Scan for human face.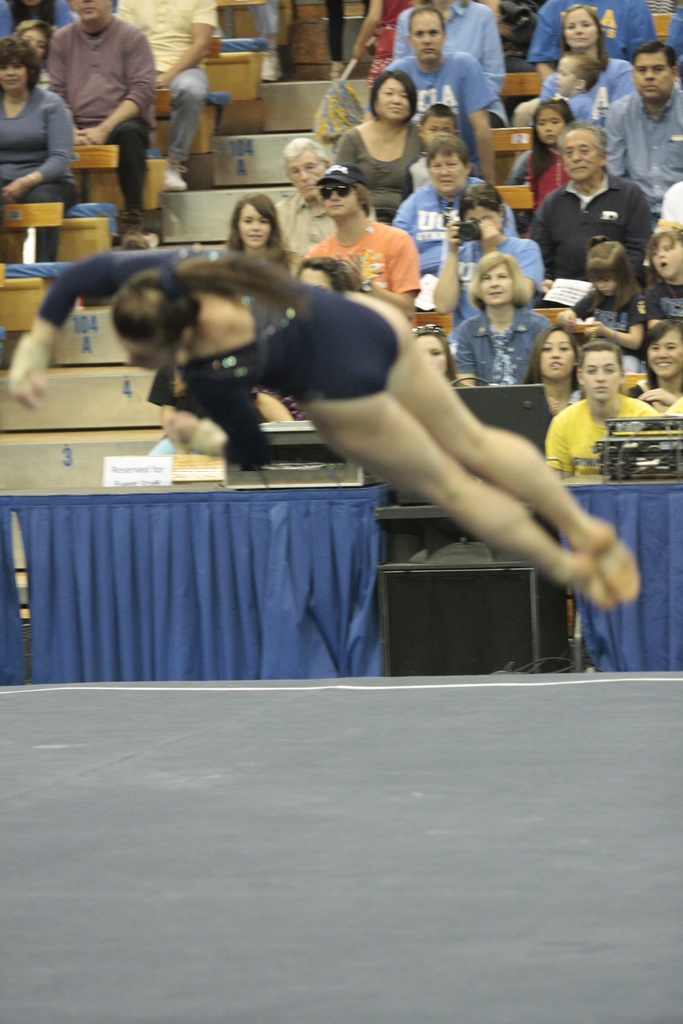
Scan result: select_region(378, 79, 415, 124).
